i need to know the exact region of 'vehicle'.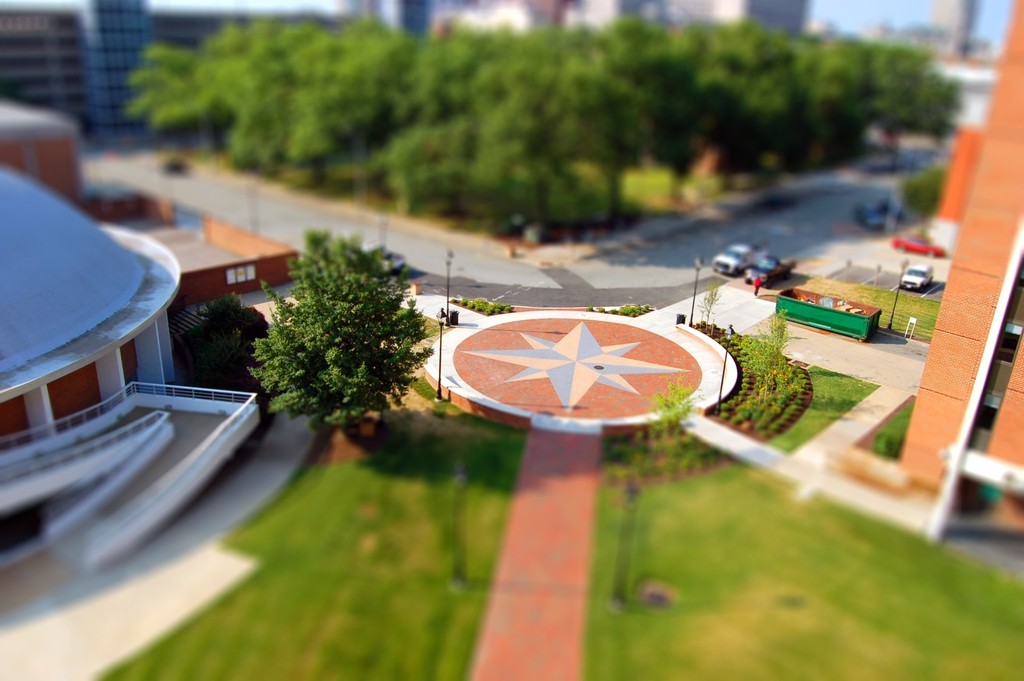
Region: bbox(748, 254, 801, 283).
